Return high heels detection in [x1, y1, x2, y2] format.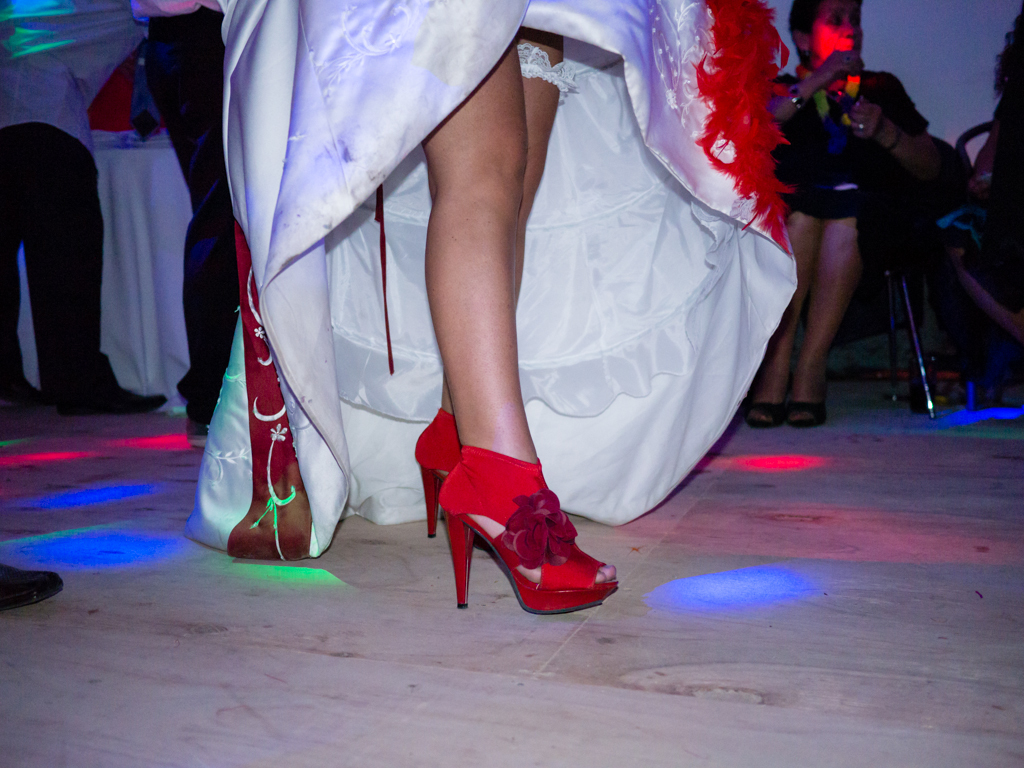
[417, 408, 460, 541].
